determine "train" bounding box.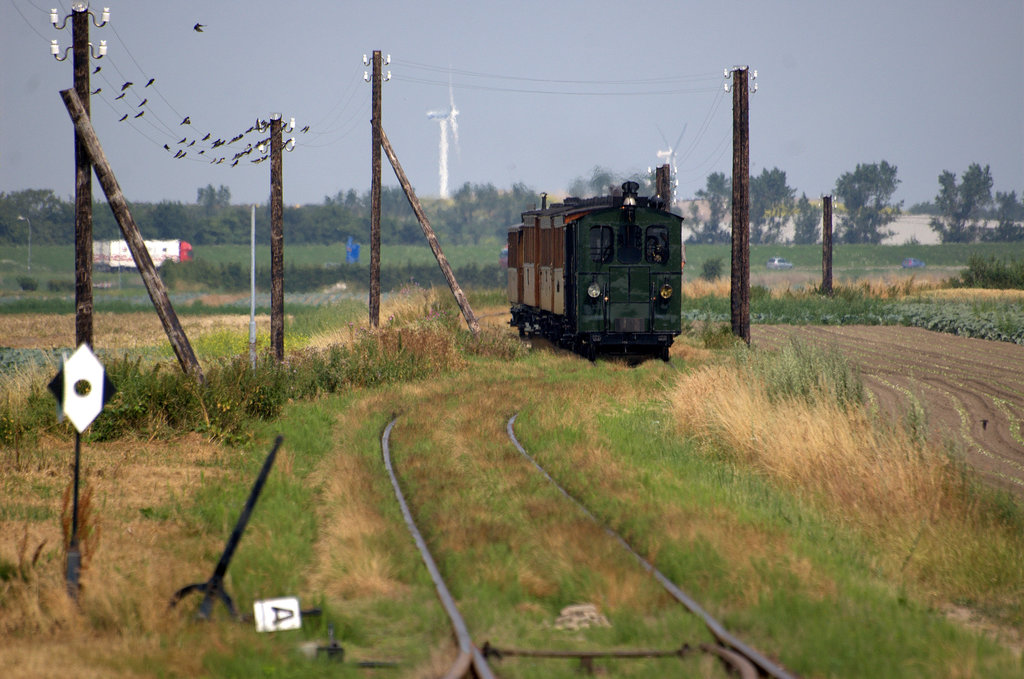
Determined: select_region(504, 180, 687, 355).
